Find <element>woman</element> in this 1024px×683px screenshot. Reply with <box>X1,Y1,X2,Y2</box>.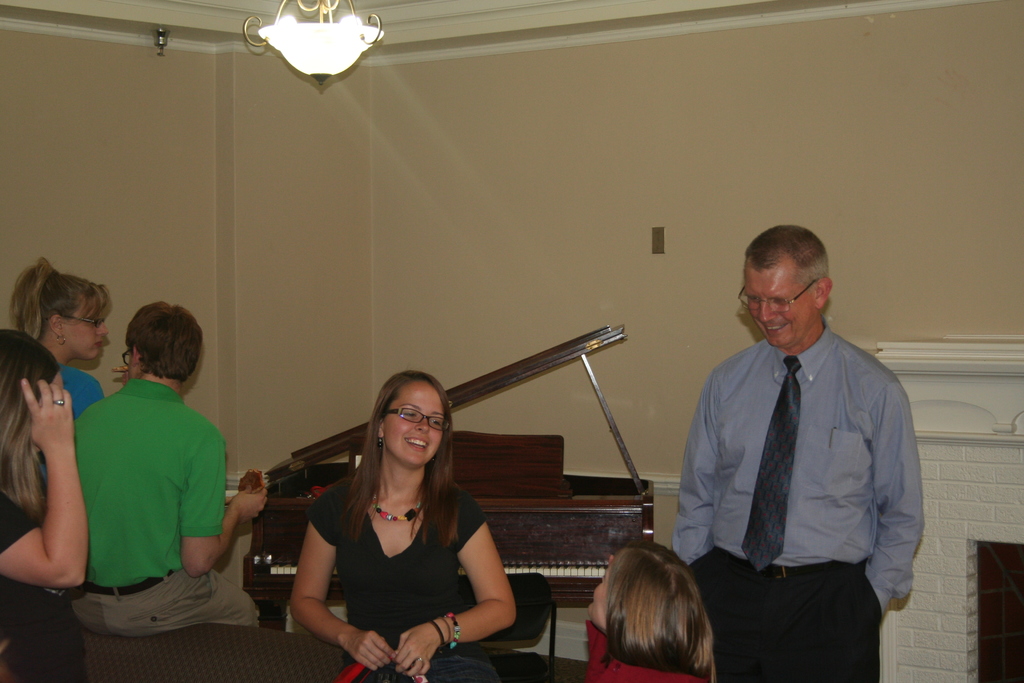
<box>12,255,114,482</box>.
